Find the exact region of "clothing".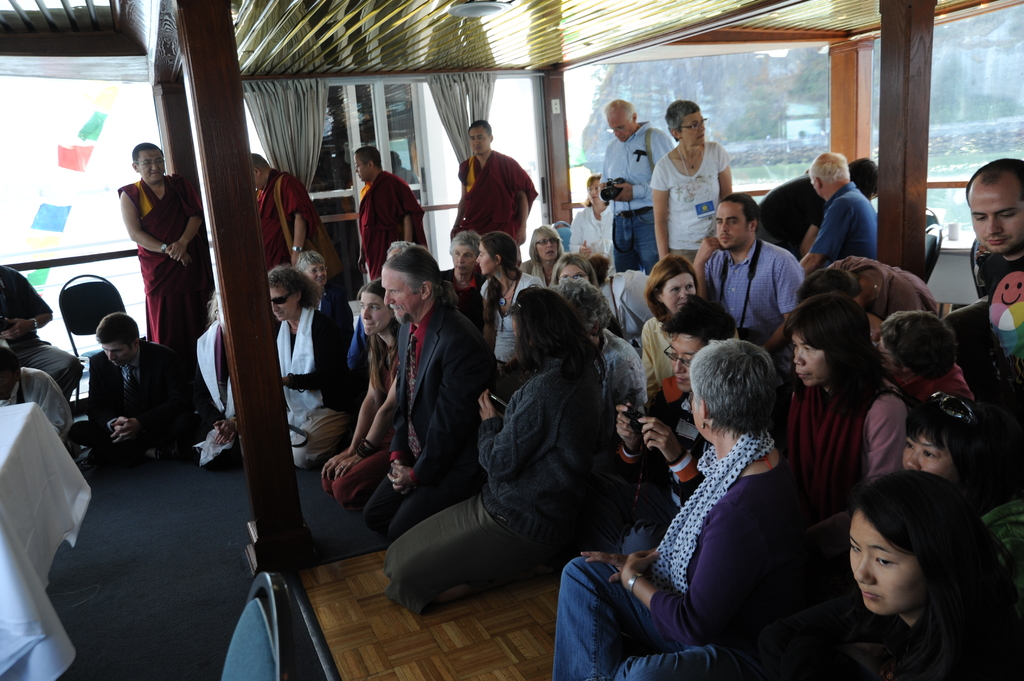
Exact region: {"left": 554, "top": 432, "right": 818, "bottom": 680}.
